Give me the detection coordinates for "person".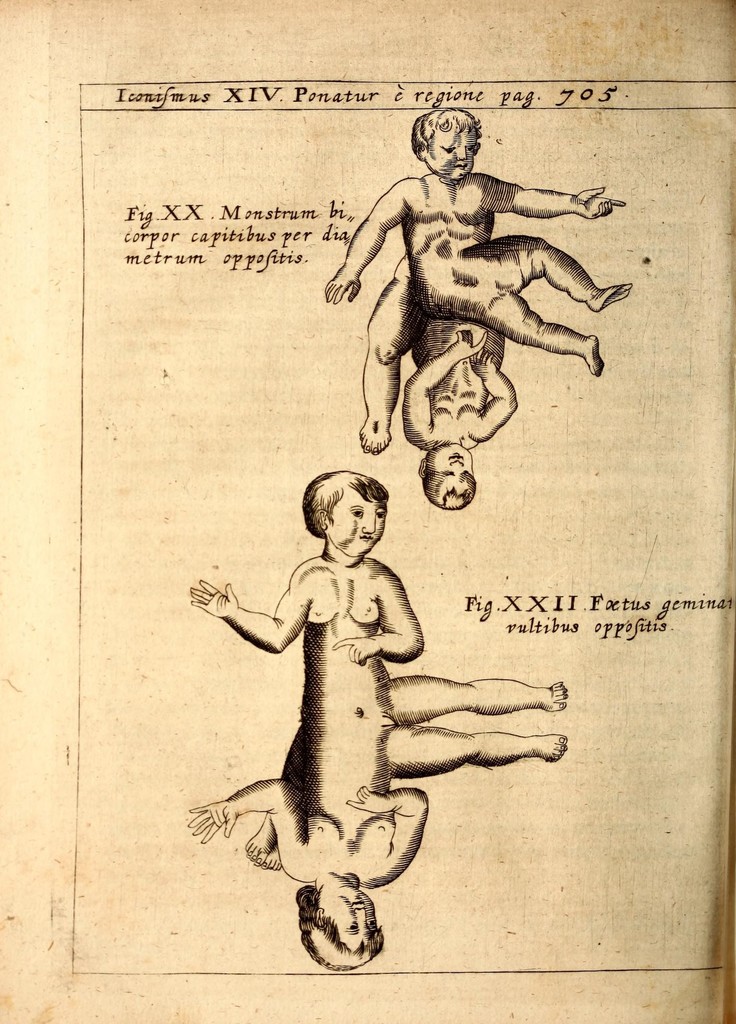
x1=323, y1=104, x2=640, y2=374.
